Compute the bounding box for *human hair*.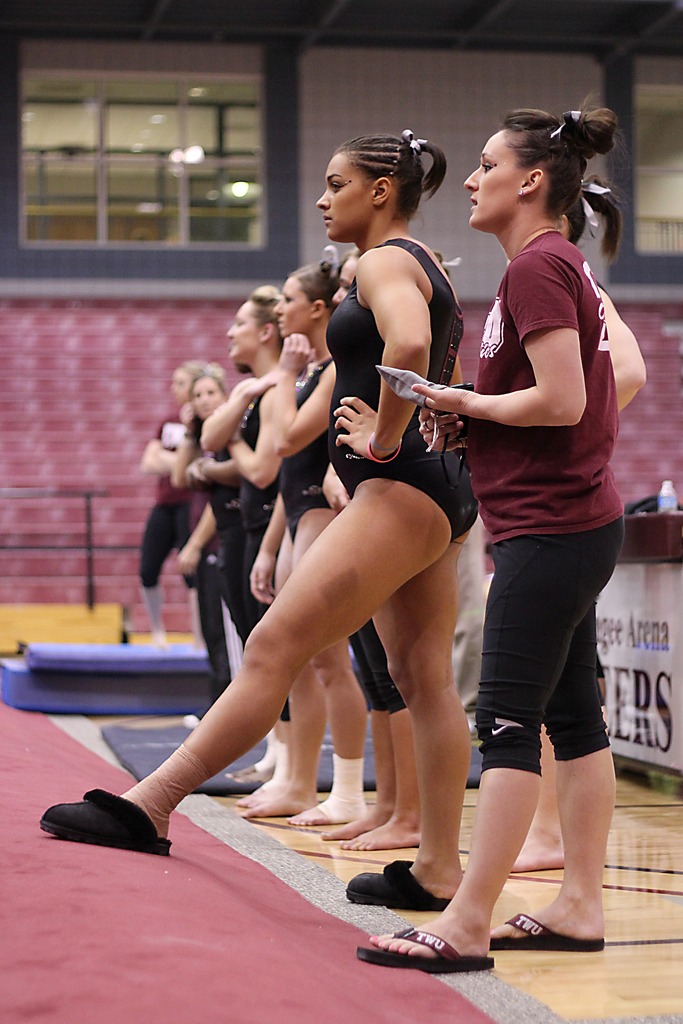
bbox(325, 122, 436, 220).
